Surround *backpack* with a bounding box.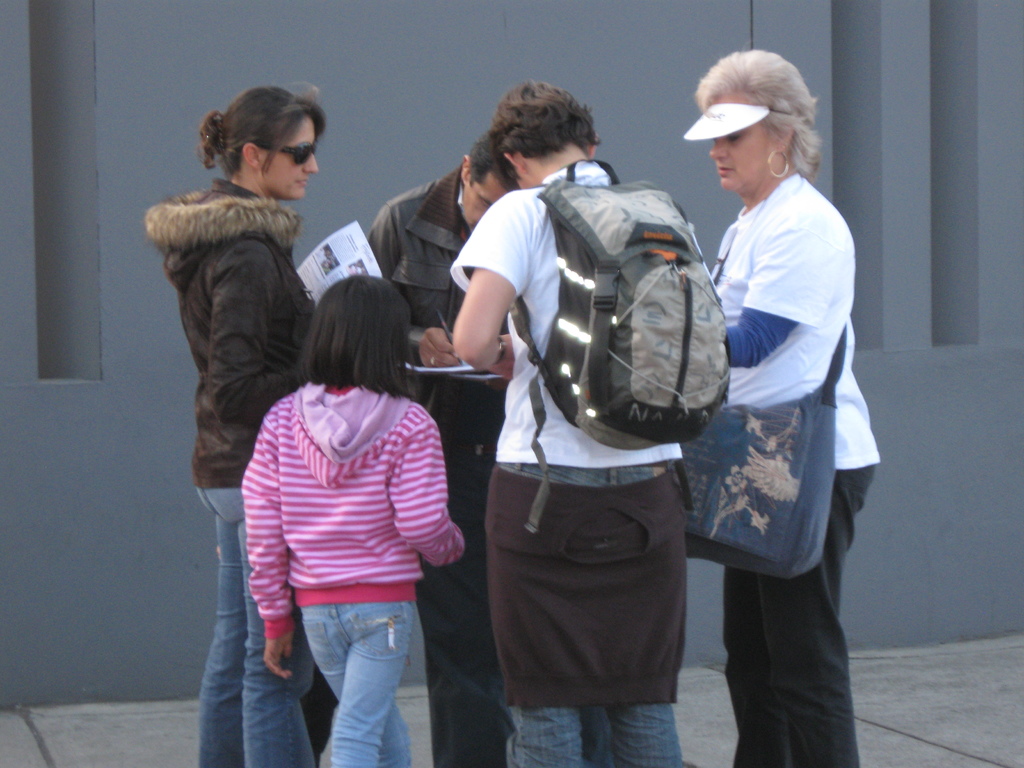
locate(668, 335, 850, 579).
